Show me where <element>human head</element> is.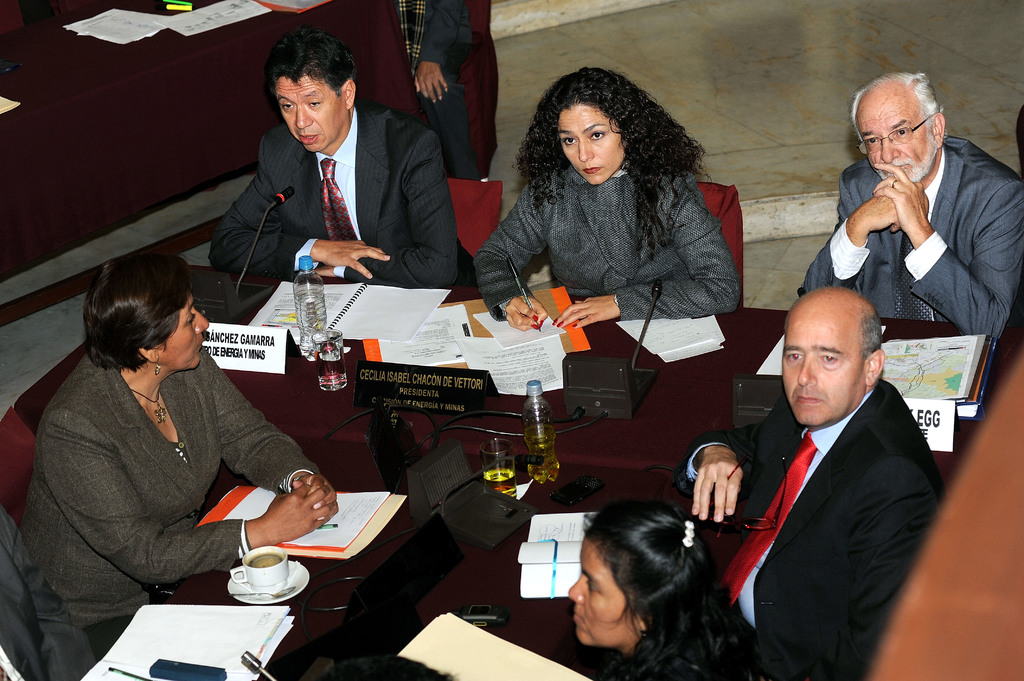
<element>human head</element> is at 262:29:358:151.
